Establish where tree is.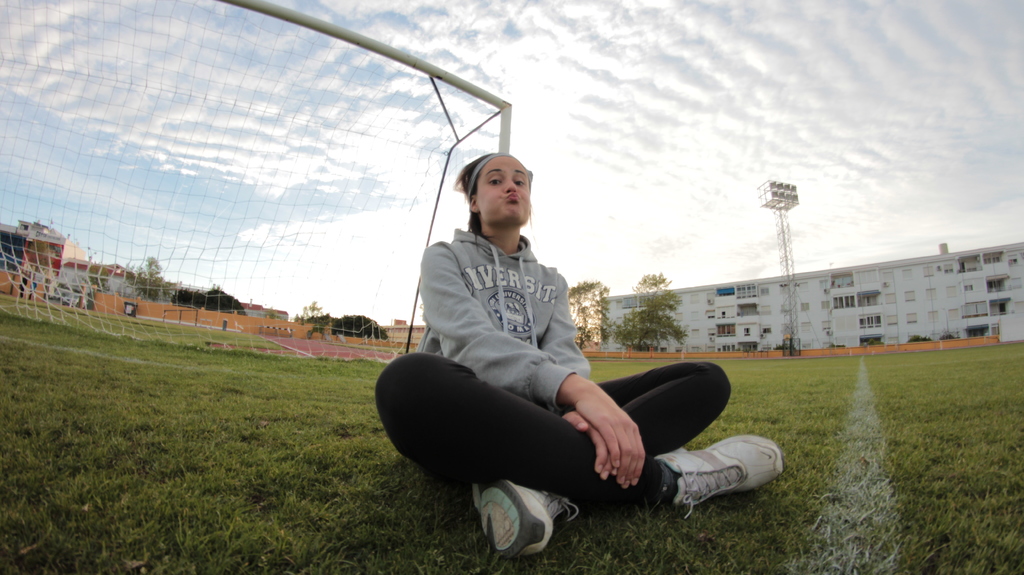
Established at locate(566, 276, 607, 345).
